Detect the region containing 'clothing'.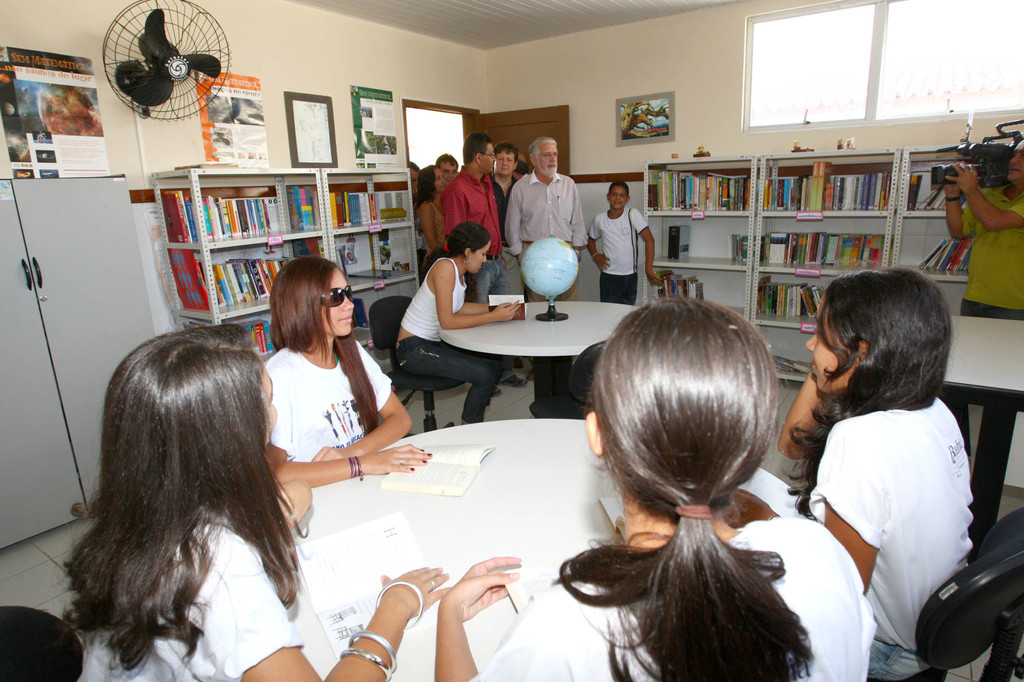
select_region(425, 205, 446, 263).
